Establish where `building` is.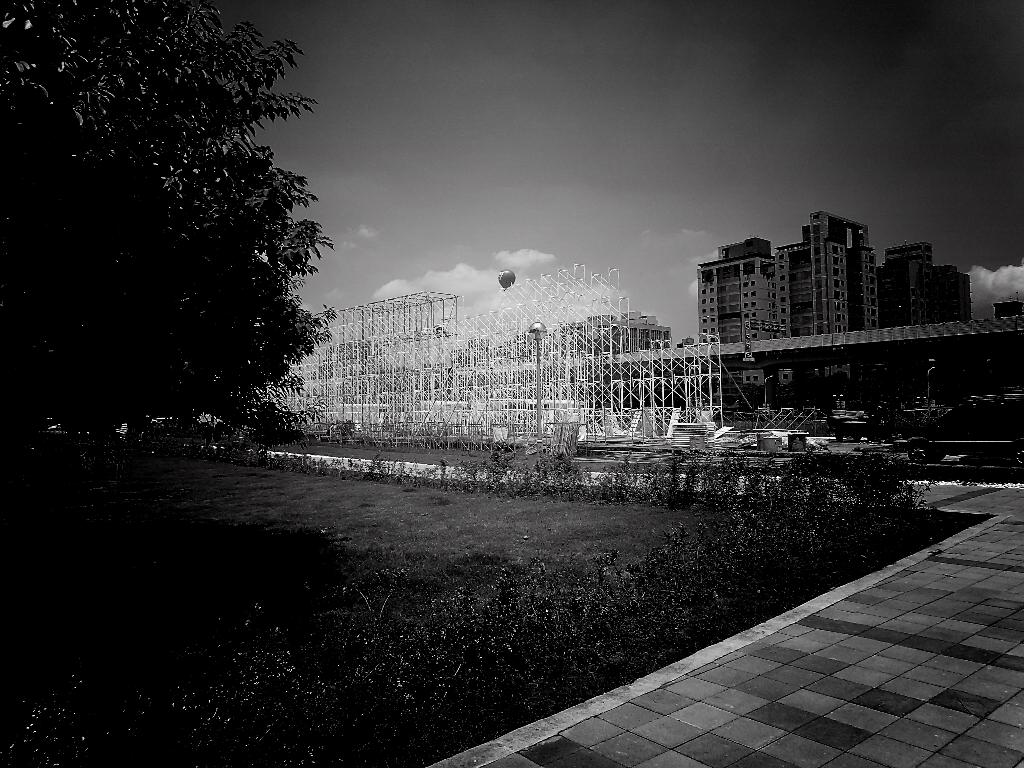
Established at rect(554, 303, 673, 410).
